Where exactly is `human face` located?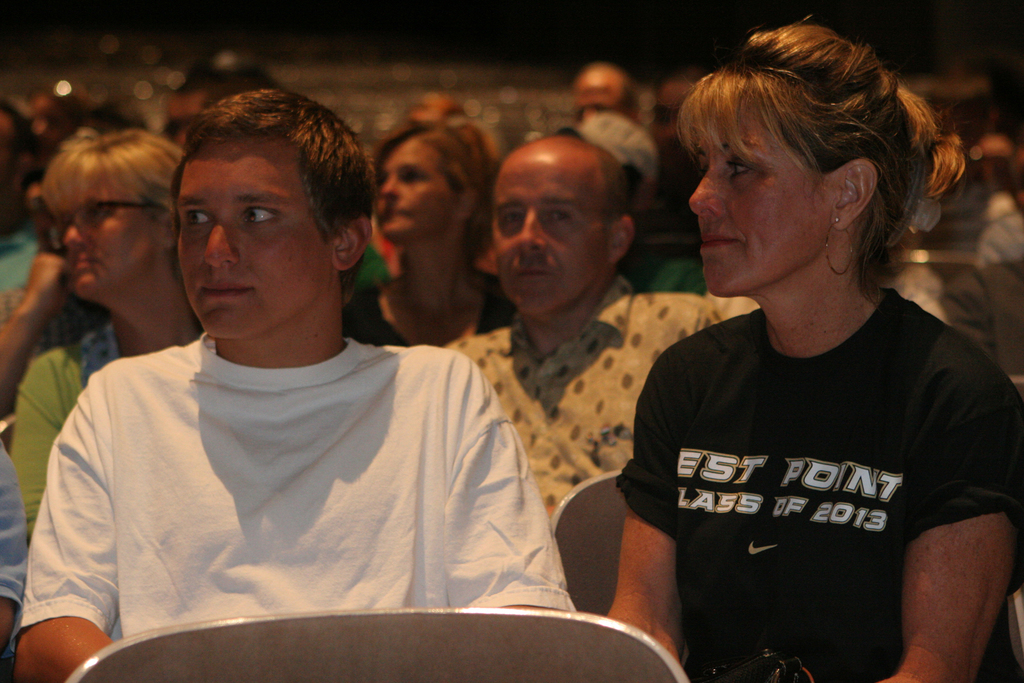
Its bounding box is rect(61, 183, 160, 293).
